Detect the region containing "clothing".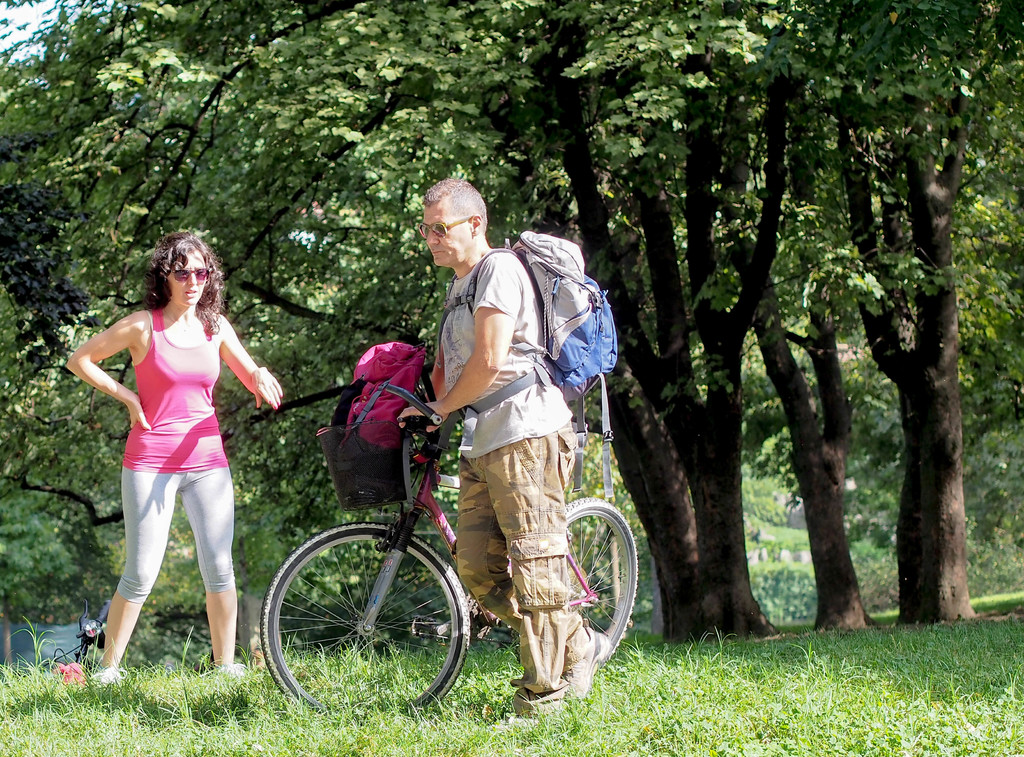
87, 301, 248, 578.
